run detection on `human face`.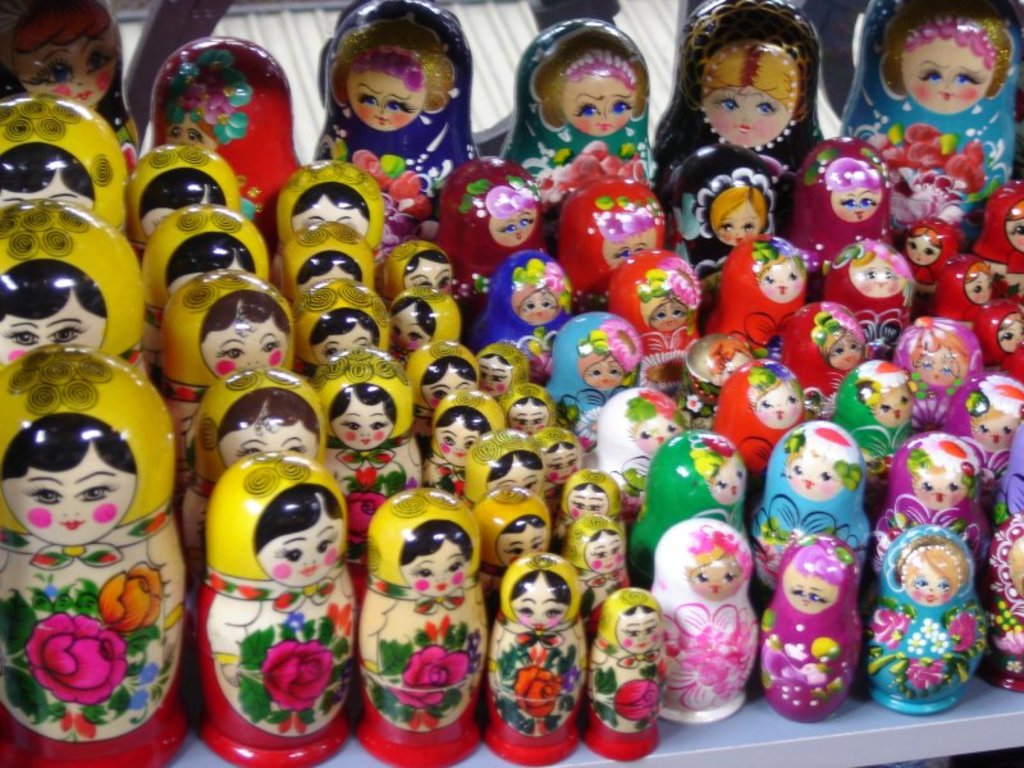
Result: rect(613, 616, 663, 652).
